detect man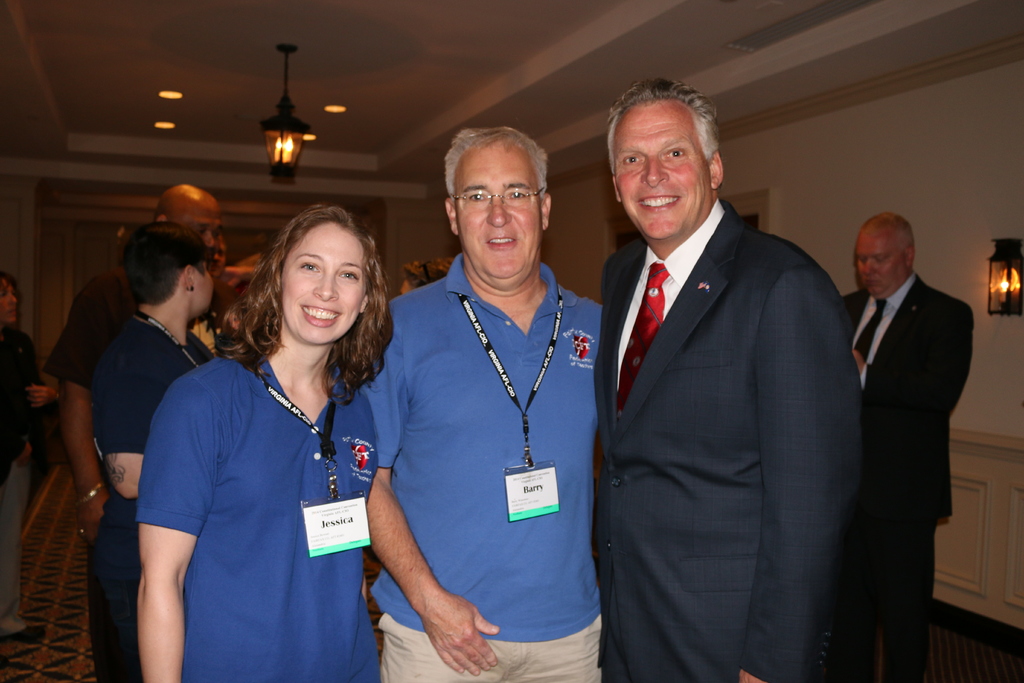
<region>819, 180, 982, 656</region>
